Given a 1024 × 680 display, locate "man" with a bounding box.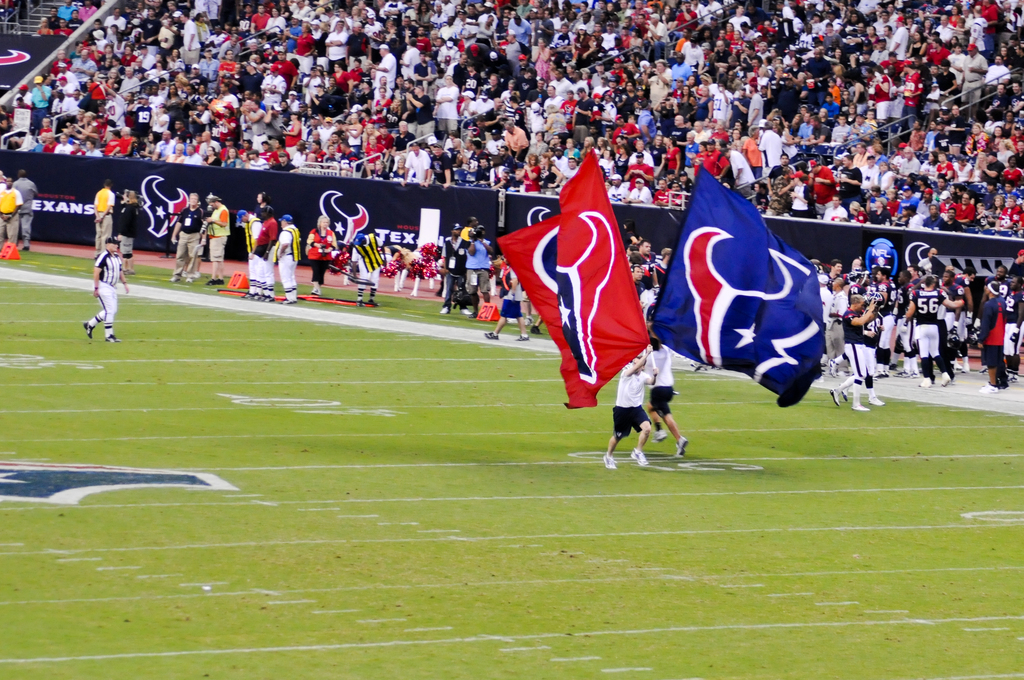
Located: bbox=[156, 19, 173, 60].
